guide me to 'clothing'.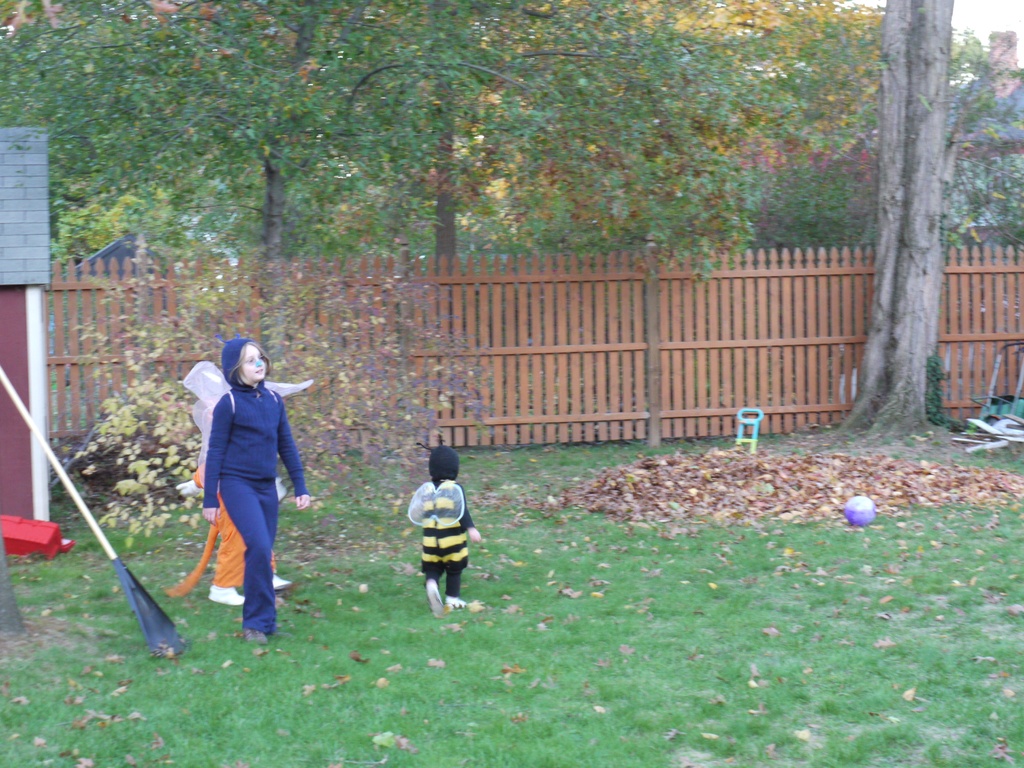
Guidance: (left=185, top=336, right=297, bottom=615).
